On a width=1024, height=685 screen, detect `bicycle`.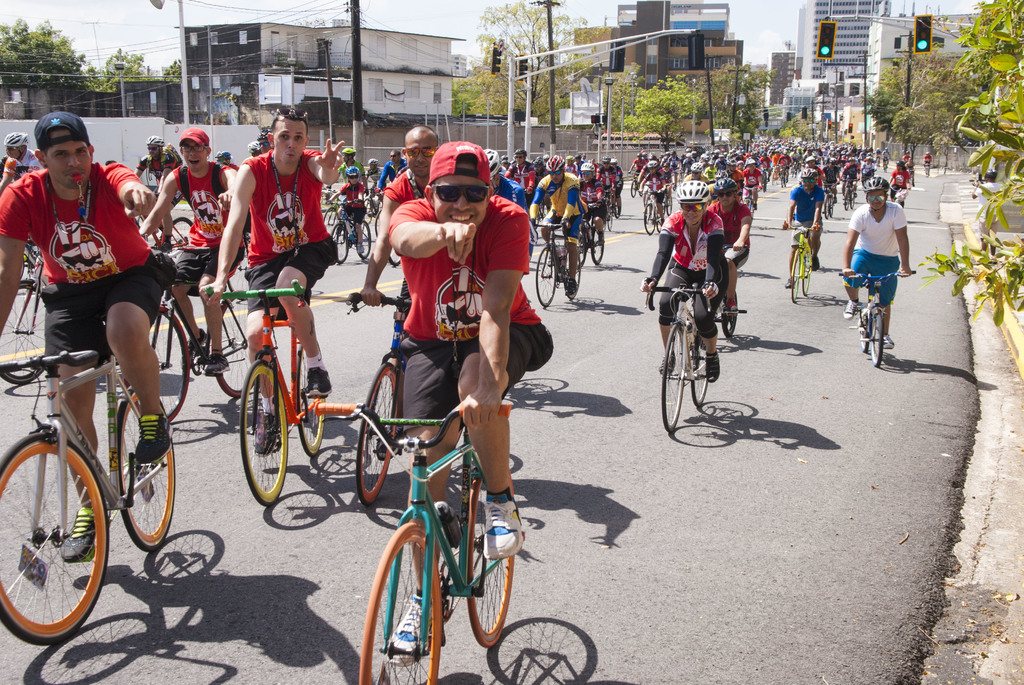
{"x1": 0, "y1": 246, "x2": 54, "y2": 388}.
